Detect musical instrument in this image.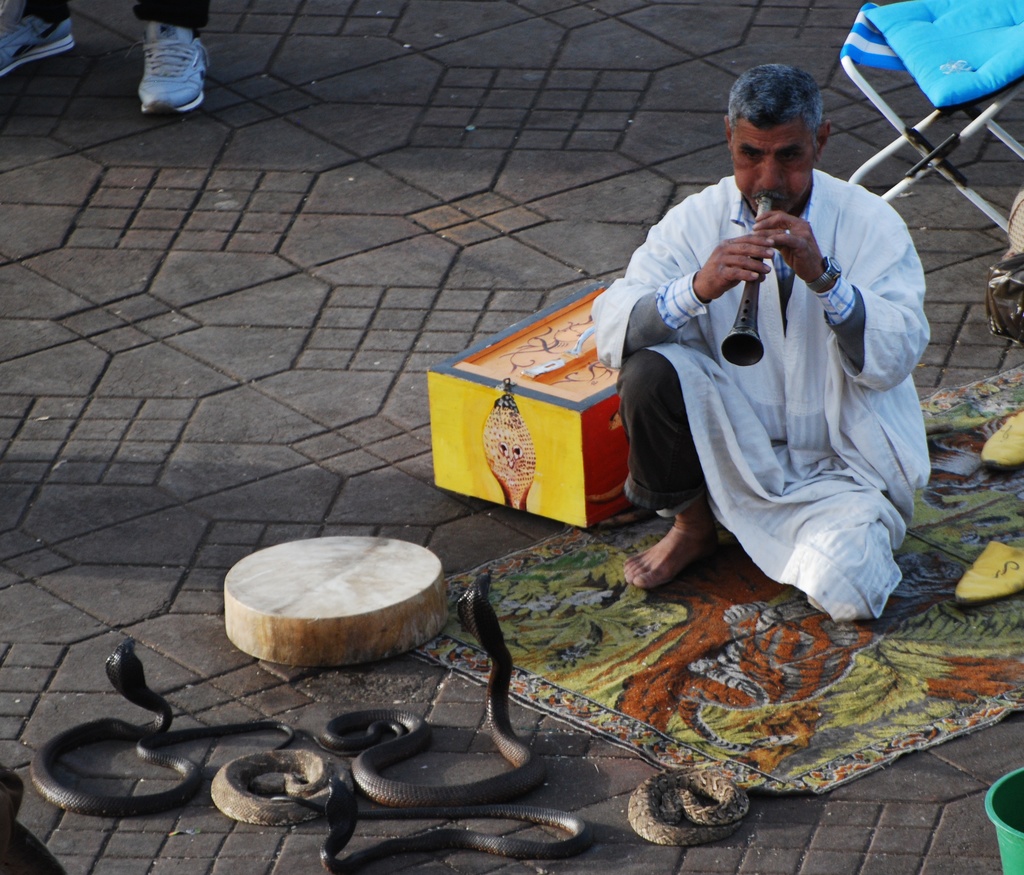
Detection: 231,536,454,683.
